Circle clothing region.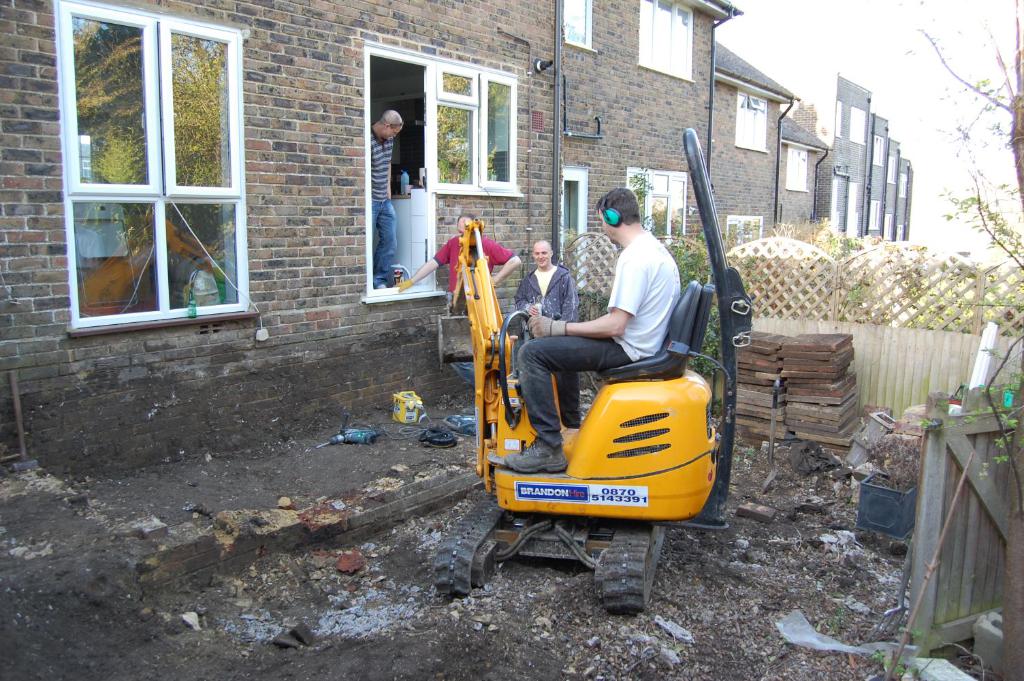
Region: <box>372,123,397,292</box>.
